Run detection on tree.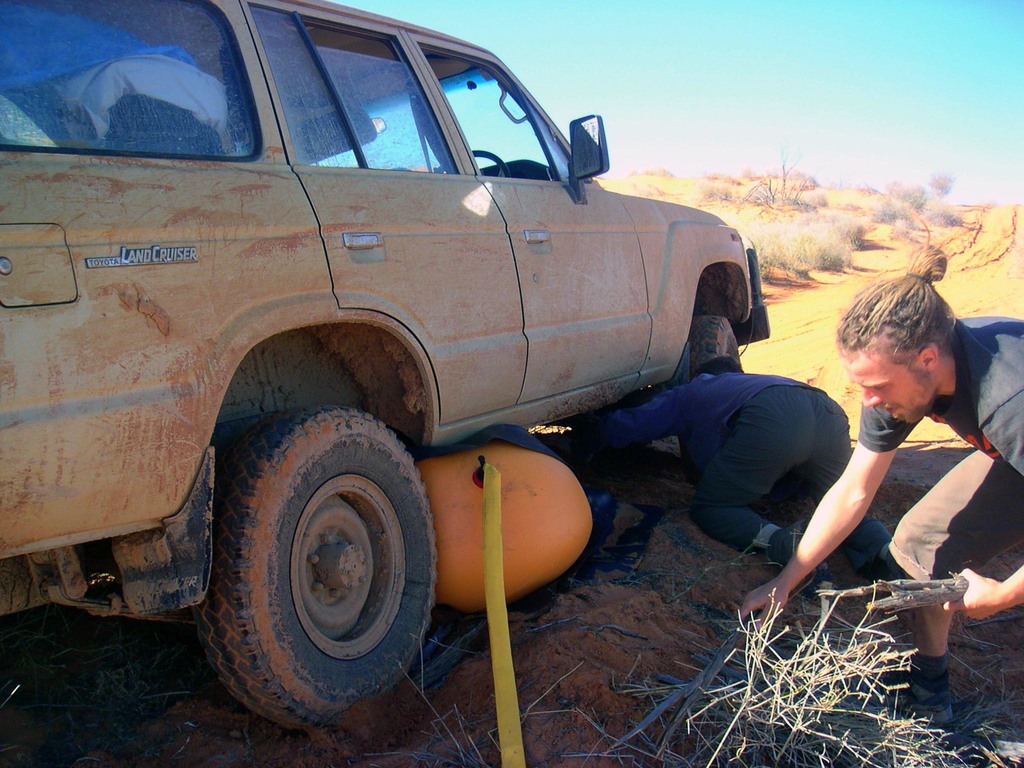
Result: [628,162,675,182].
